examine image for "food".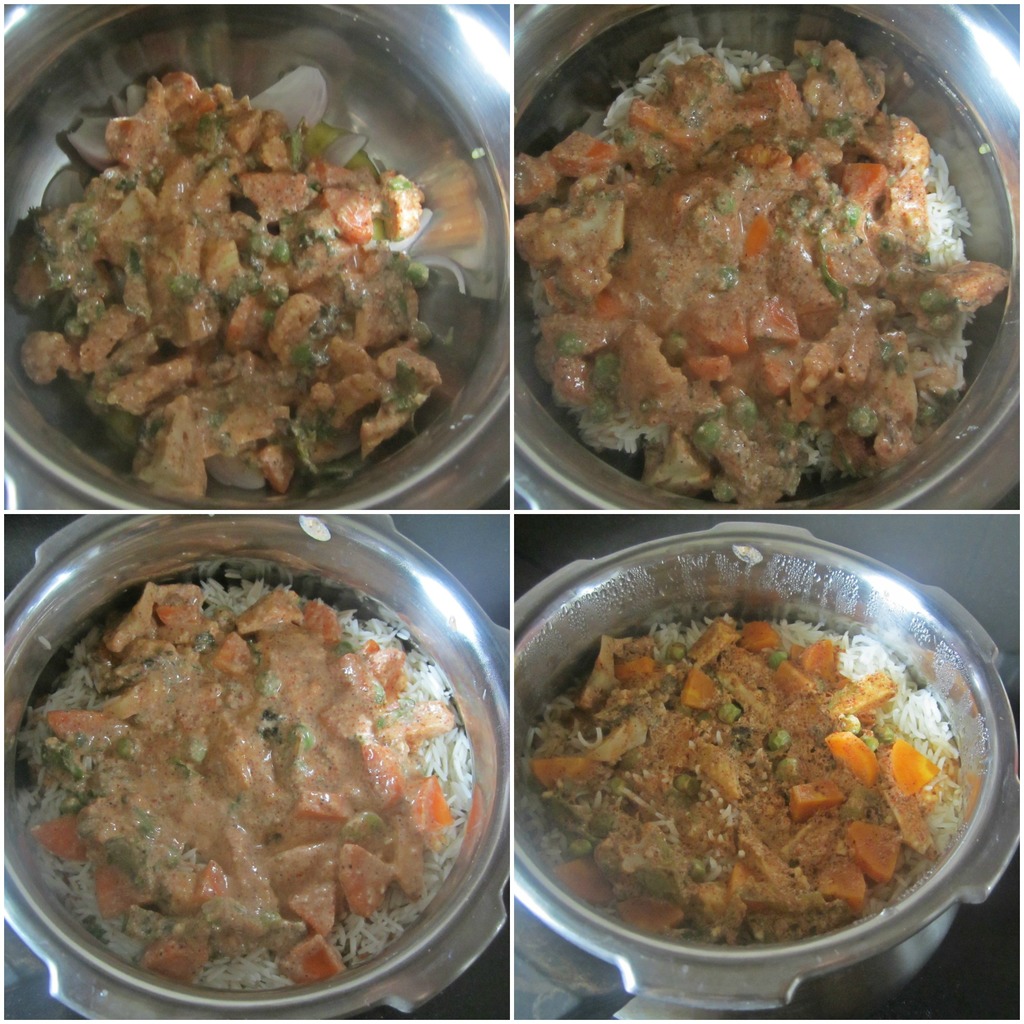
Examination result: [x1=511, y1=36, x2=1010, y2=514].
